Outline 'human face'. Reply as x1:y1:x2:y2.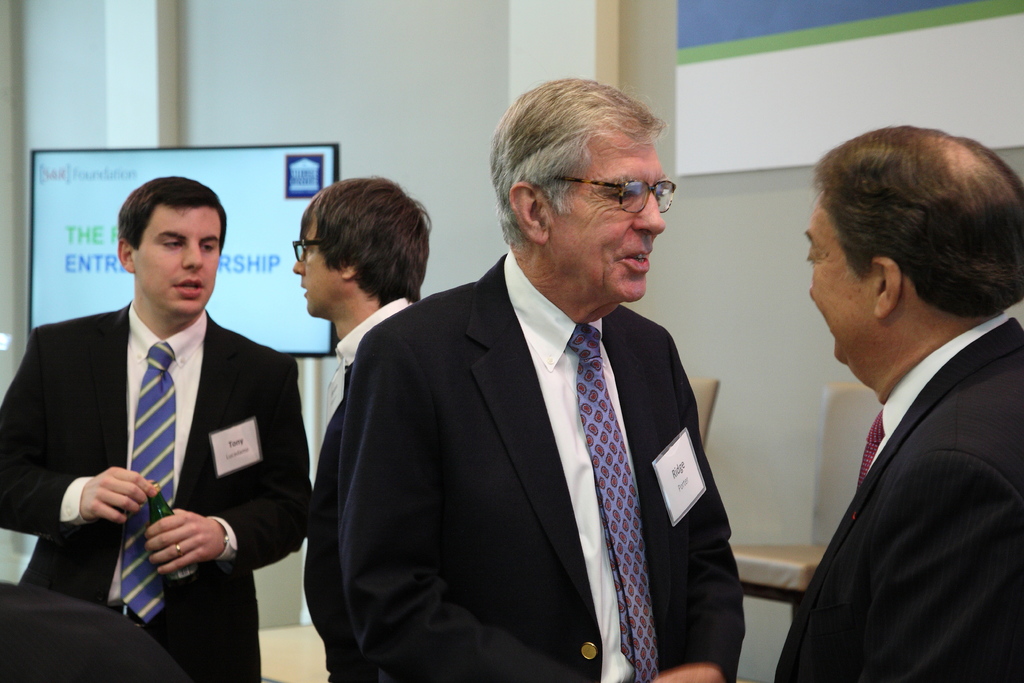
804:195:878:379.
